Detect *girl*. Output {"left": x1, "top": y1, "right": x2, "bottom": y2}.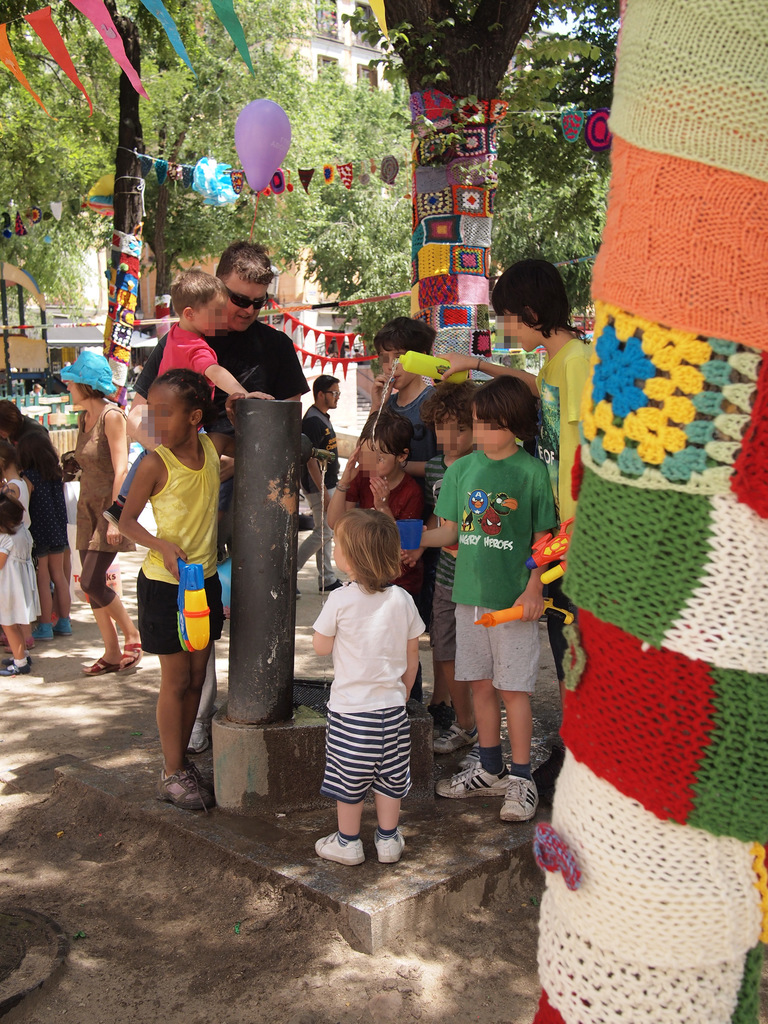
{"left": 0, "top": 489, "right": 40, "bottom": 678}.
